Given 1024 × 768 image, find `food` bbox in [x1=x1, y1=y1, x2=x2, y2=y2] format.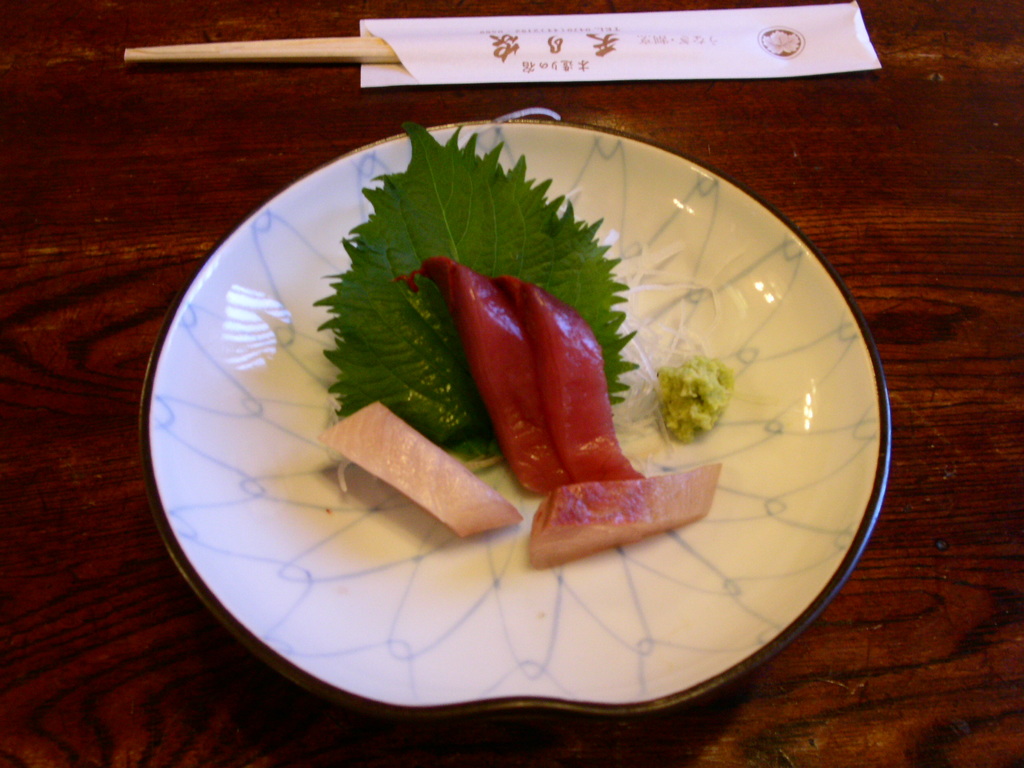
[x1=499, y1=275, x2=646, y2=486].
